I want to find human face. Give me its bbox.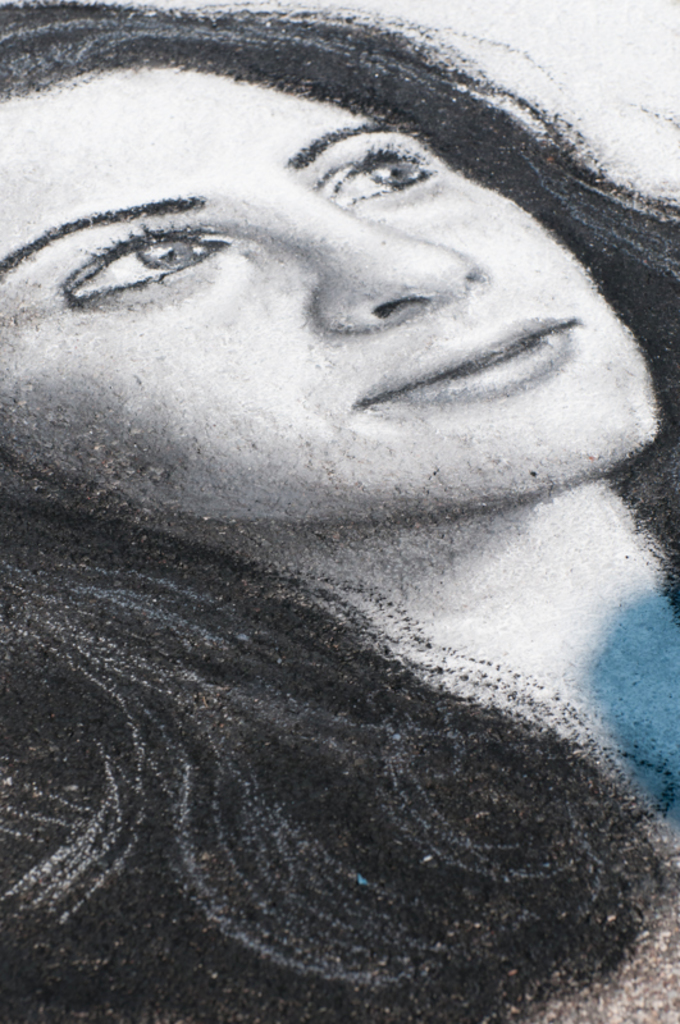
box=[0, 63, 658, 526].
